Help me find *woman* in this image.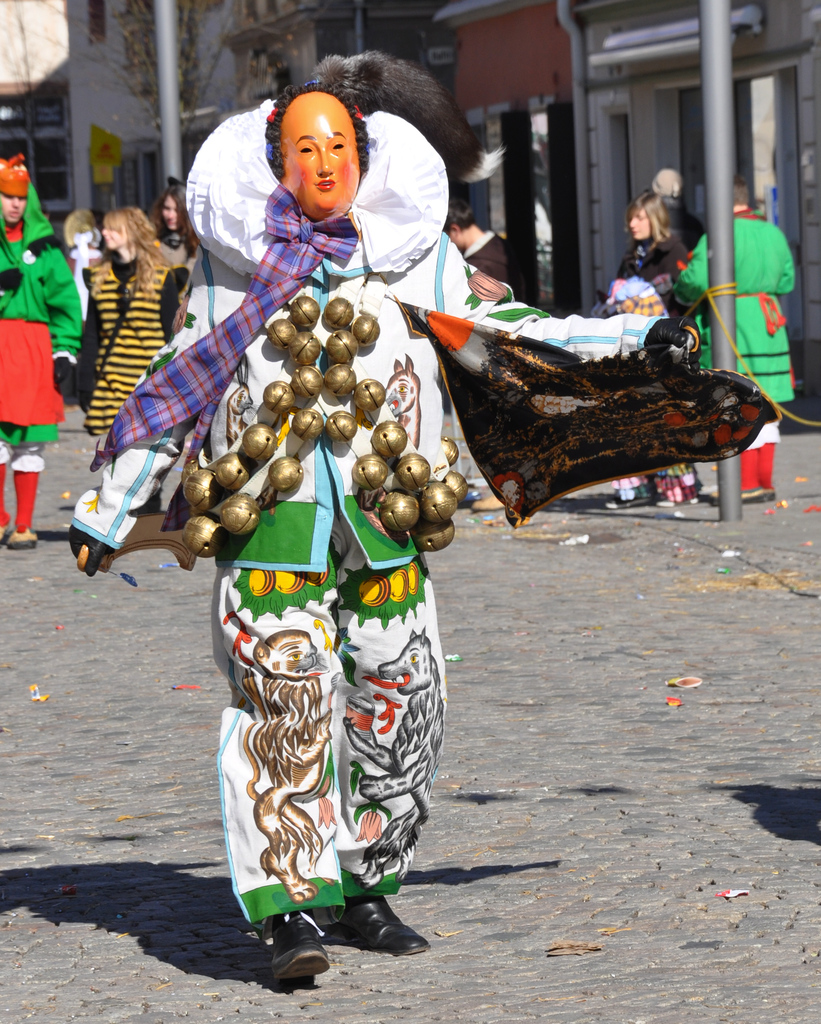
Found it: detection(79, 205, 181, 436).
